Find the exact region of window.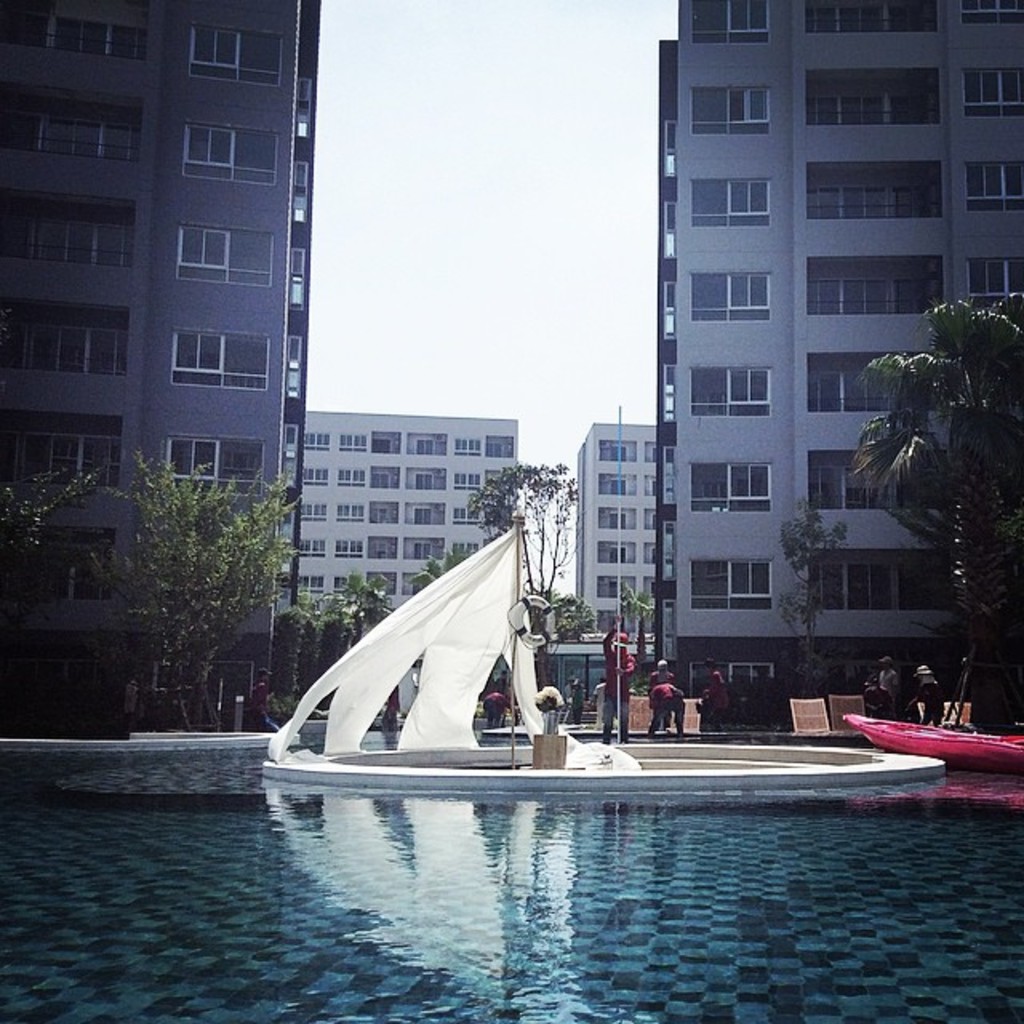
Exact region: left=966, top=67, right=1022, bottom=118.
